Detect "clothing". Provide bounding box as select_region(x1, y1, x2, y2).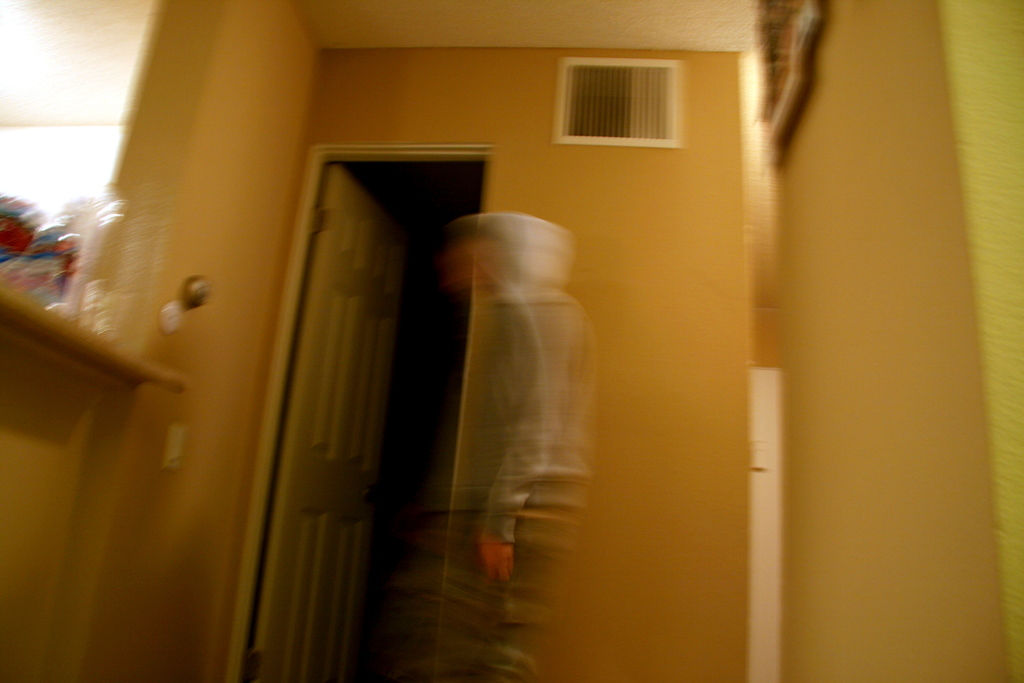
select_region(436, 212, 556, 682).
